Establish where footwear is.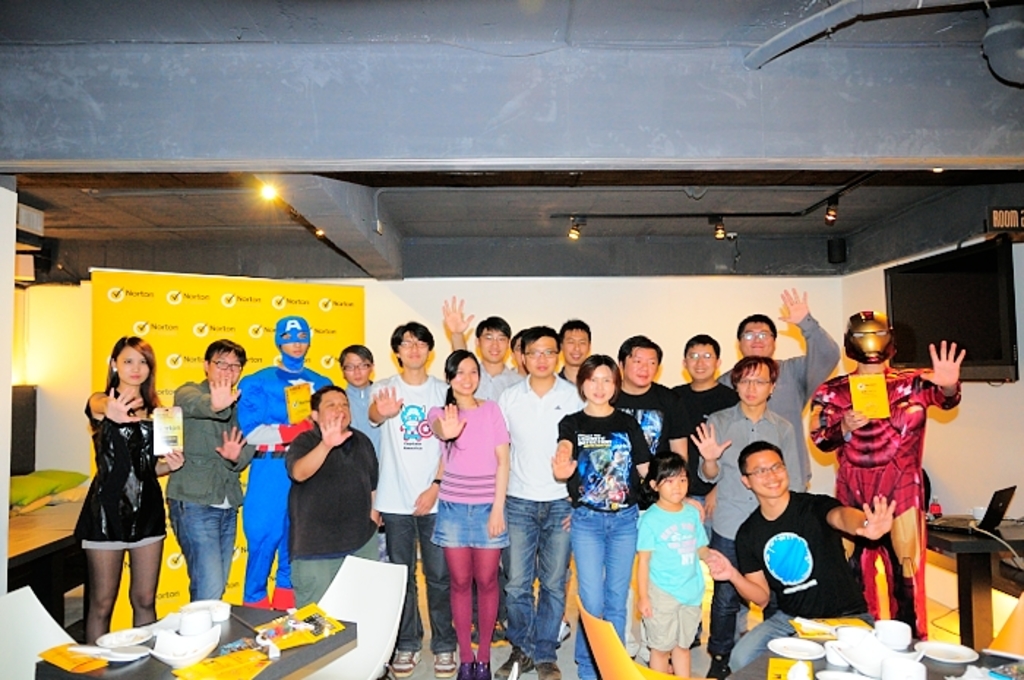
Established at [456,660,475,679].
